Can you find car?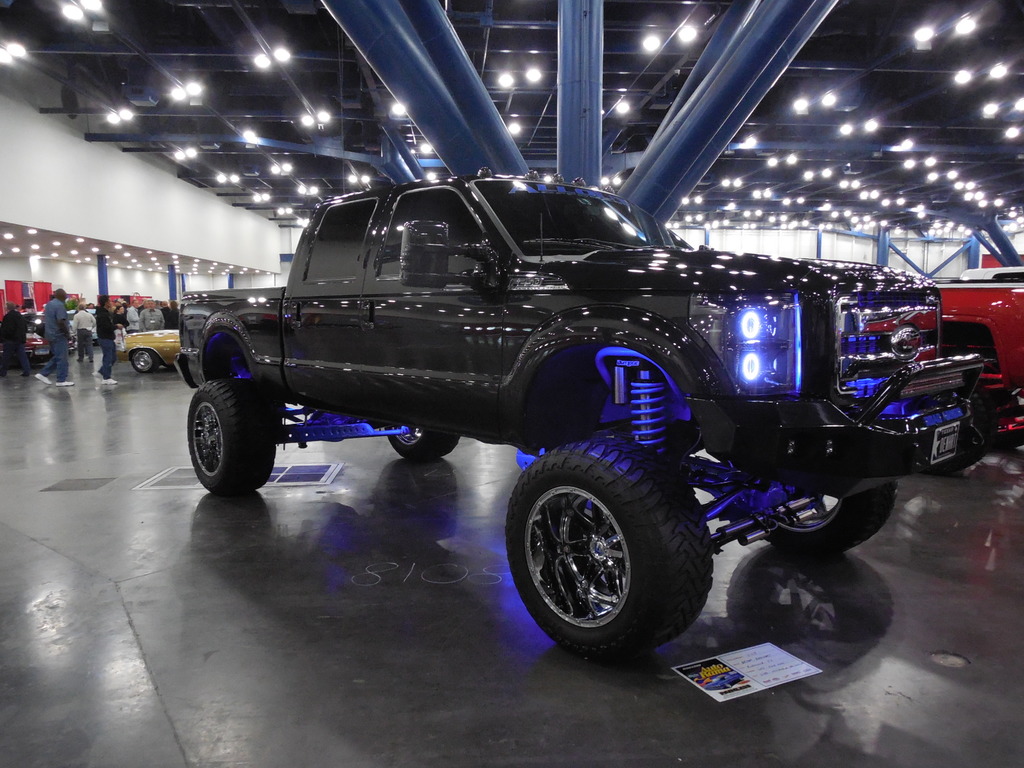
Yes, bounding box: 123:324:179:372.
